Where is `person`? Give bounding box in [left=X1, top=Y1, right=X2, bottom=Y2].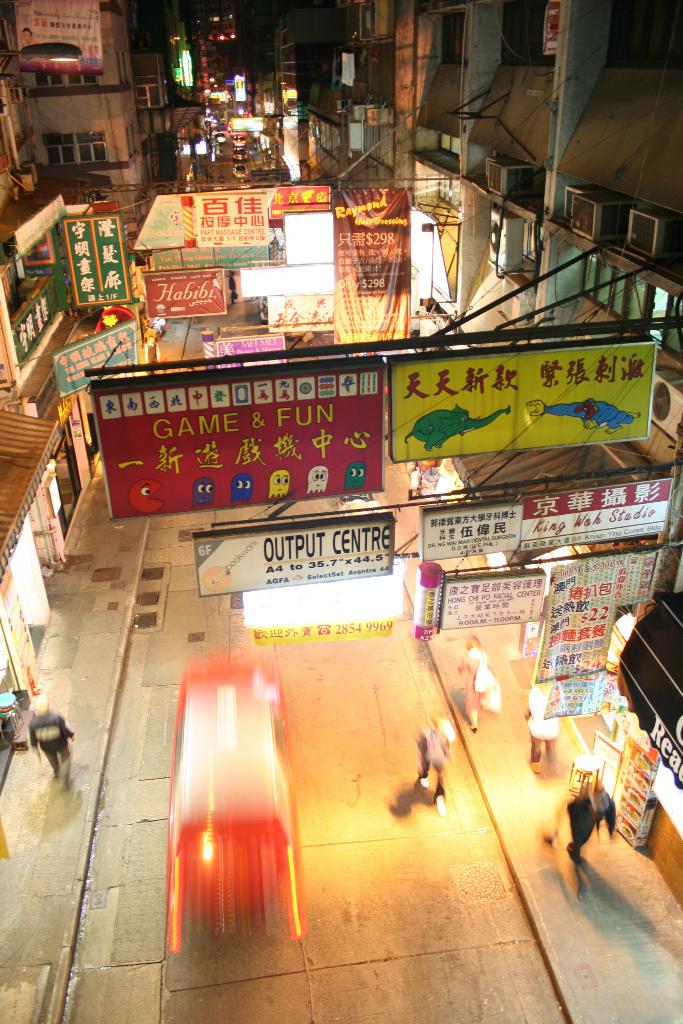
[left=525, top=662, right=563, bottom=776].
